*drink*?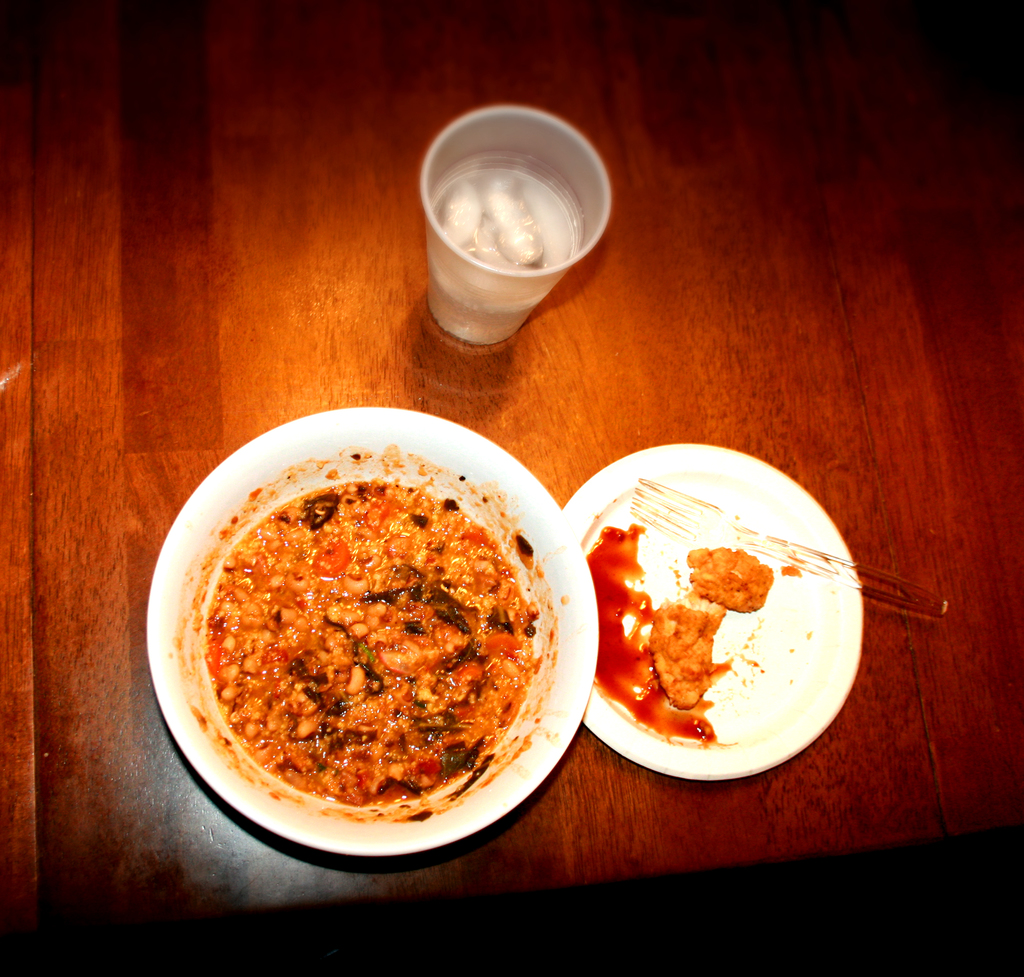
locate(404, 90, 623, 355)
